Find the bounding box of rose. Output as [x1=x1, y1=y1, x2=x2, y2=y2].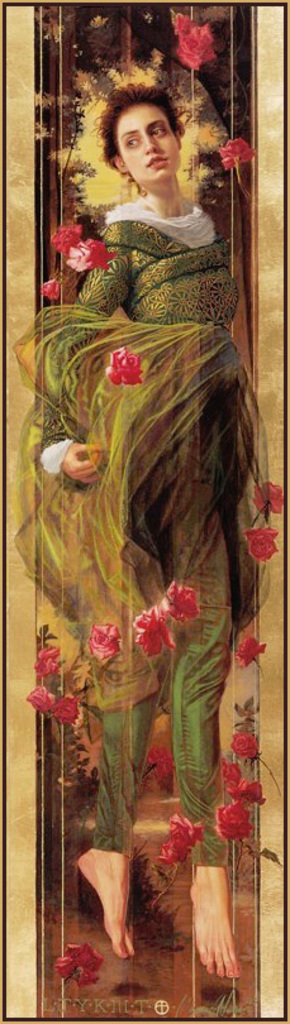
[x1=229, y1=729, x2=260, y2=762].
